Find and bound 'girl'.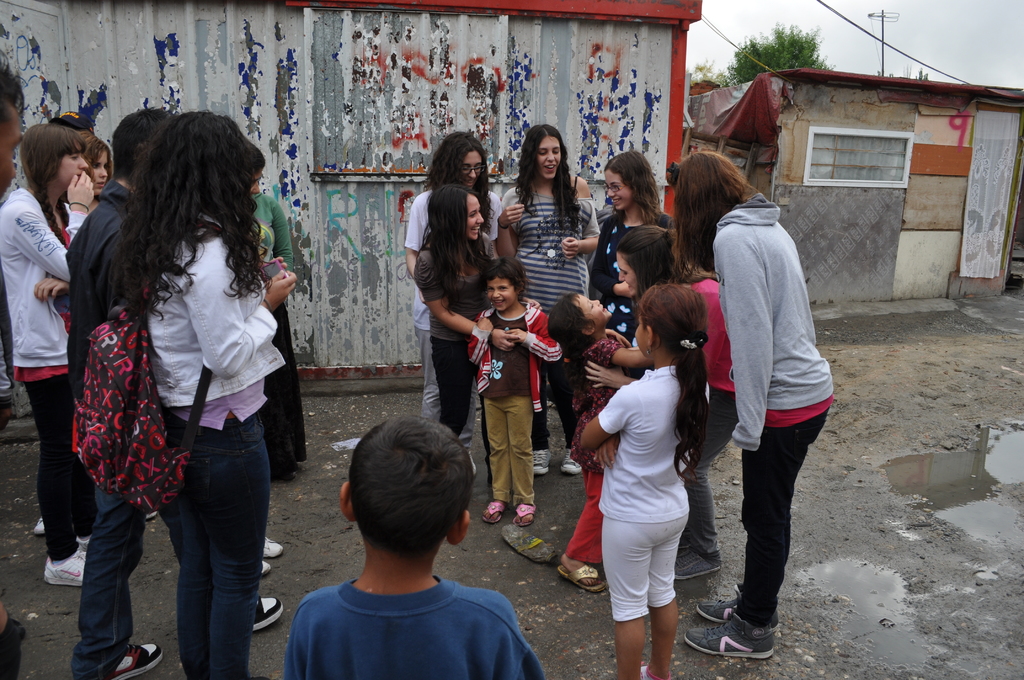
Bound: <bbox>406, 133, 504, 476</bbox>.
